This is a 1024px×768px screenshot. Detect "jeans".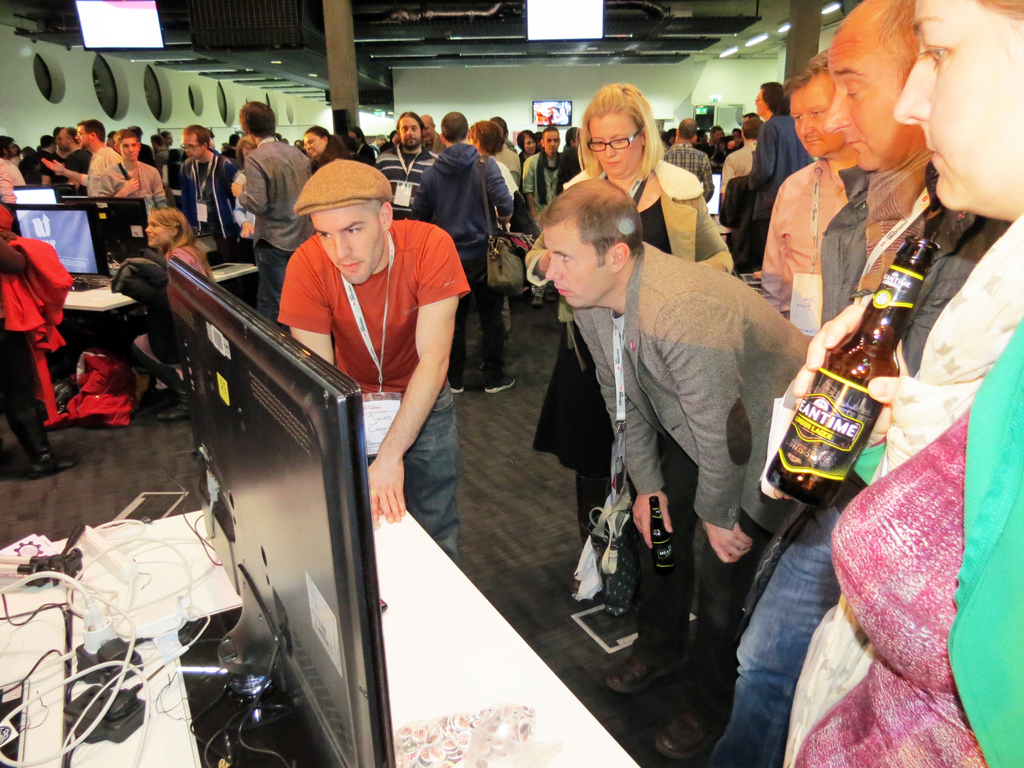
l=714, t=470, r=871, b=767.
